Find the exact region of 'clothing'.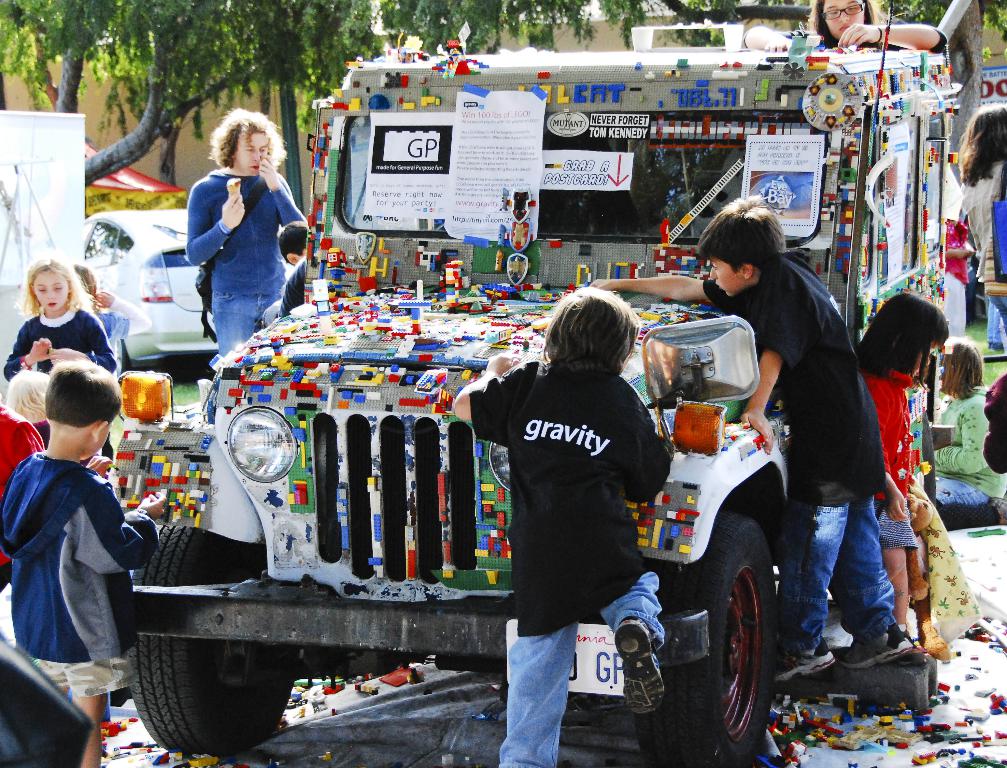
Exact region: {"left": 0, "top": 406, "right": 45, "bottom": 592}.
